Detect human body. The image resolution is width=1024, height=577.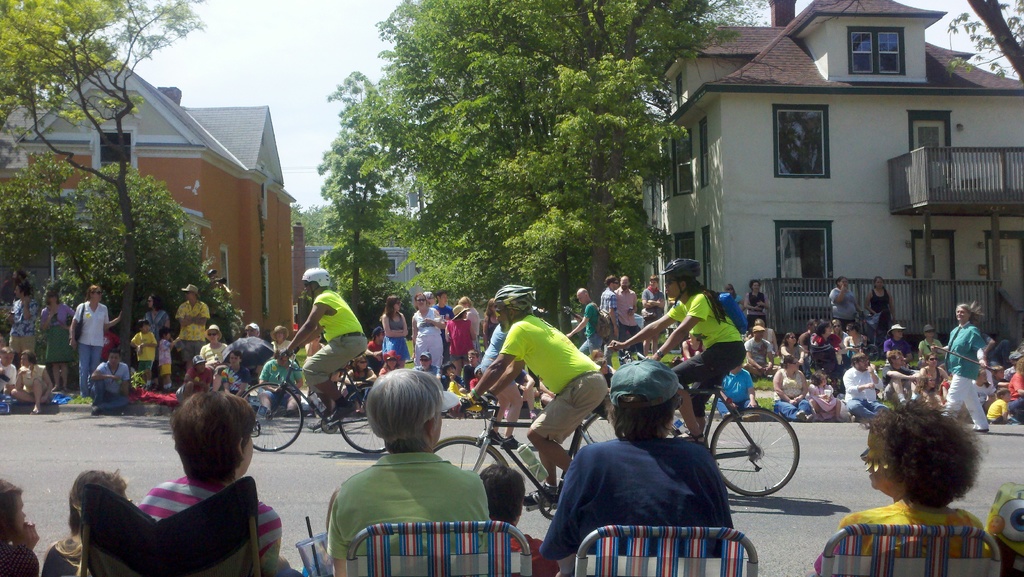
269,321,291,352.
